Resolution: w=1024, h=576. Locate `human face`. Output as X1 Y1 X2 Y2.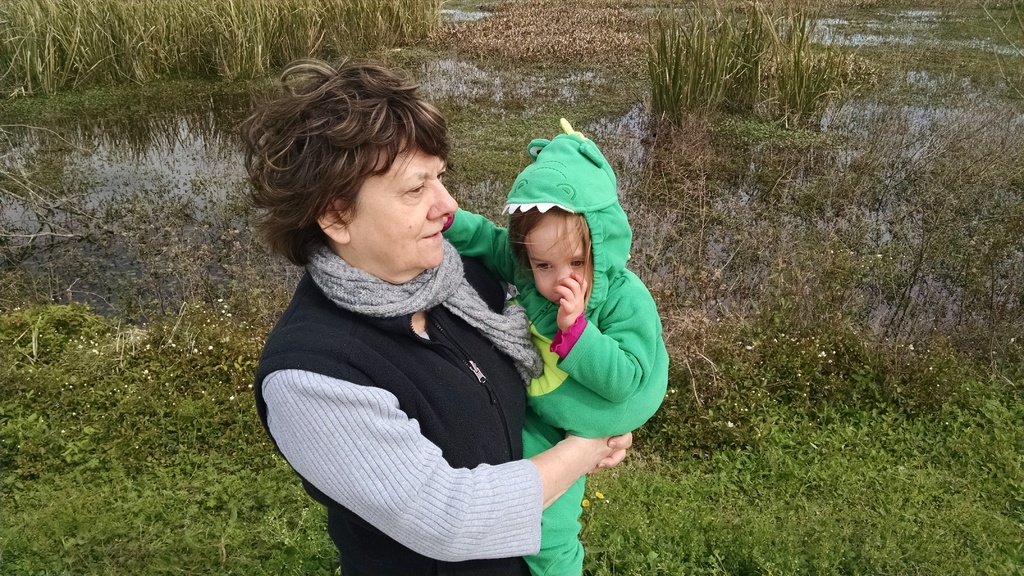
526 220 593 303.
